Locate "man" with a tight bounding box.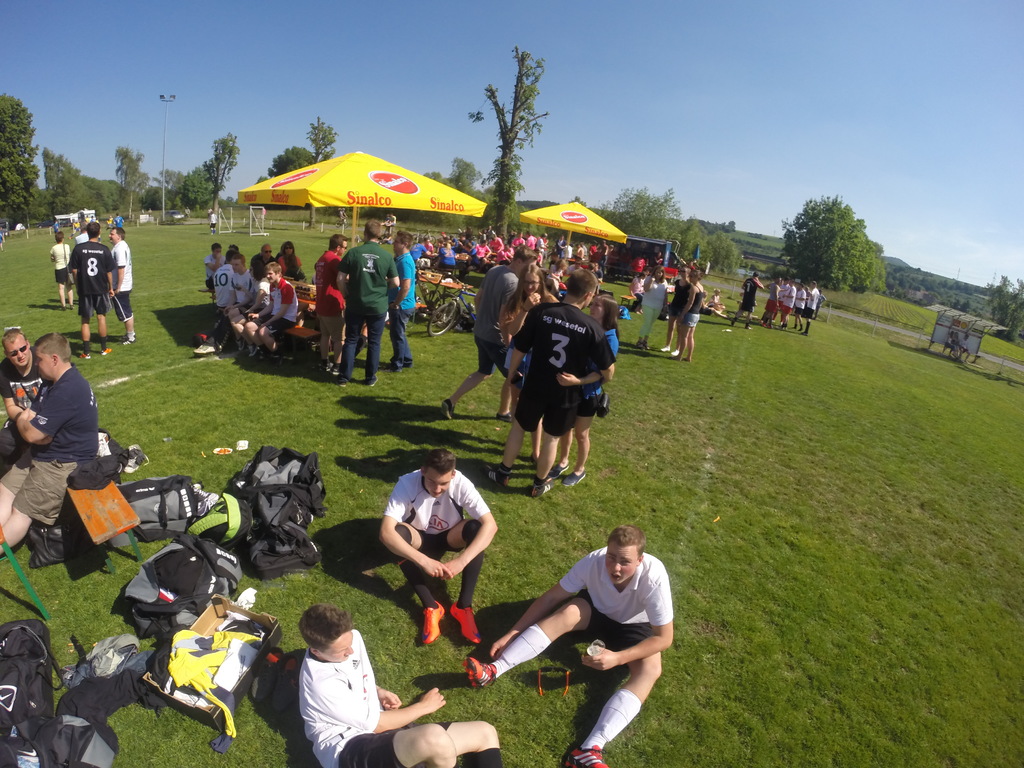
l=439, t=252, r=526, b=419.
